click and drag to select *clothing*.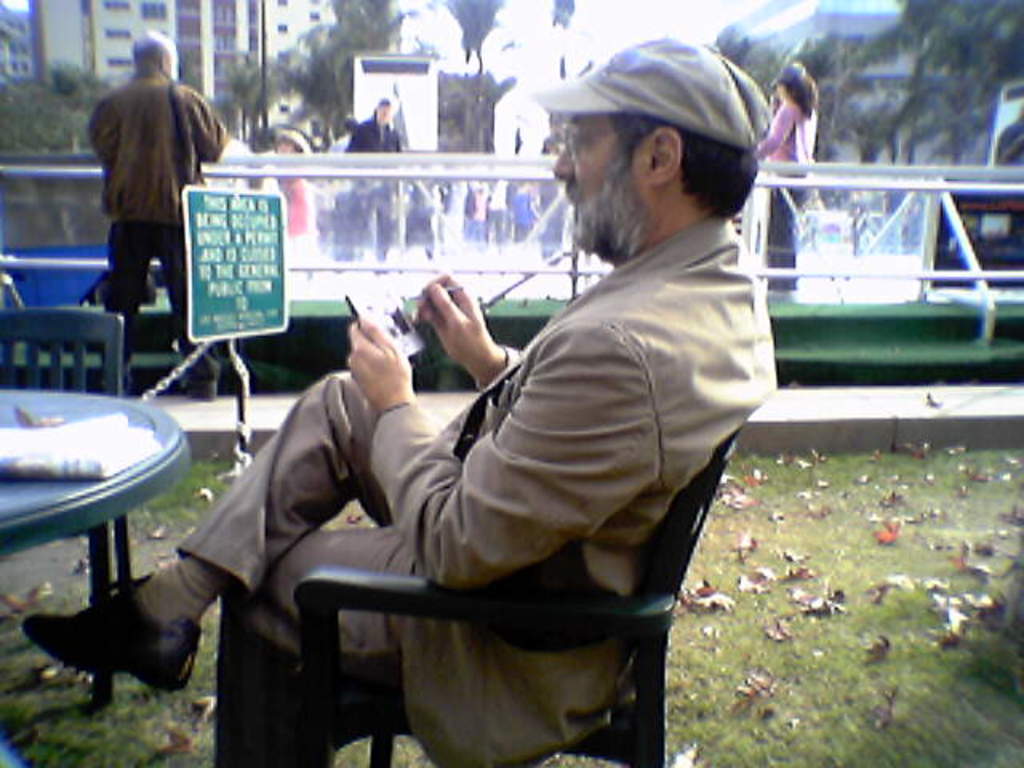
Selection: crop(510, 230, 530, 243).
